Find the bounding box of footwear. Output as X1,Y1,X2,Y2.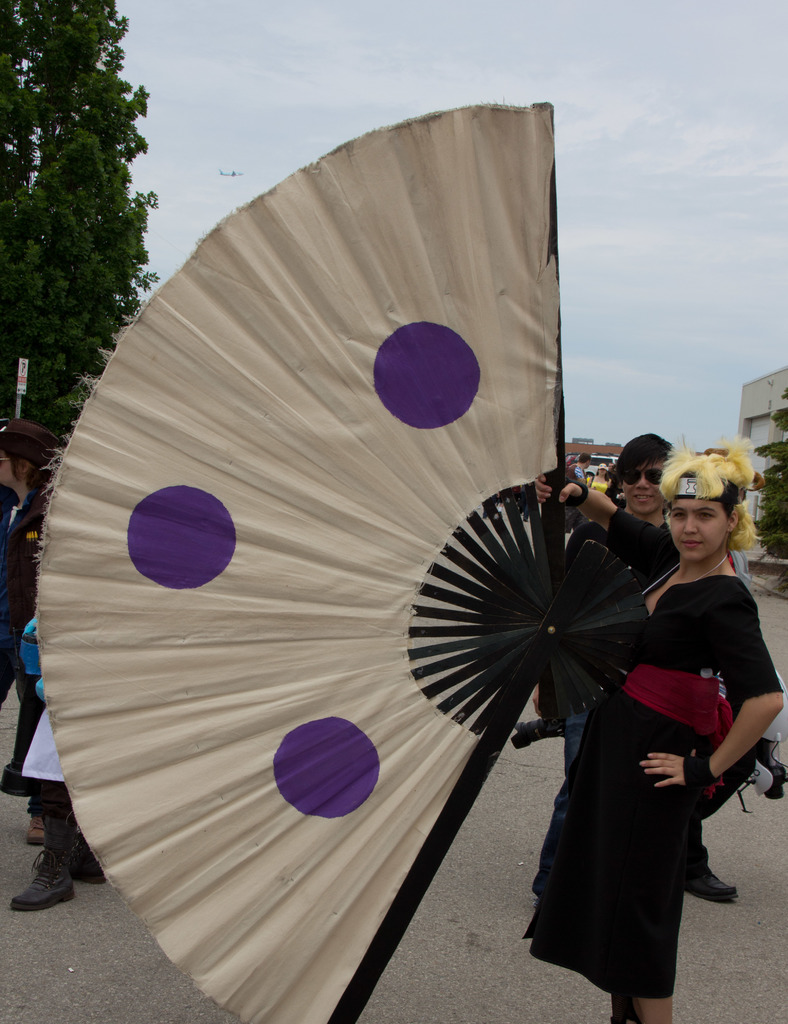
4,863,74,910.
